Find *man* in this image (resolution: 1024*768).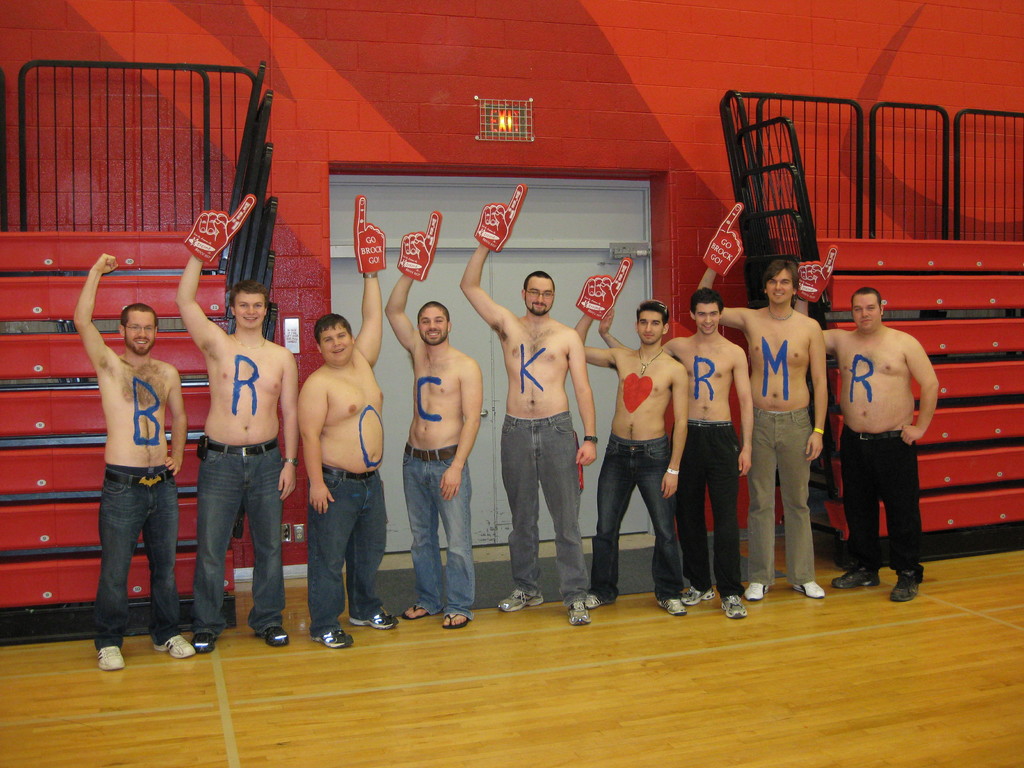
region(833, 282, 948, 596).
